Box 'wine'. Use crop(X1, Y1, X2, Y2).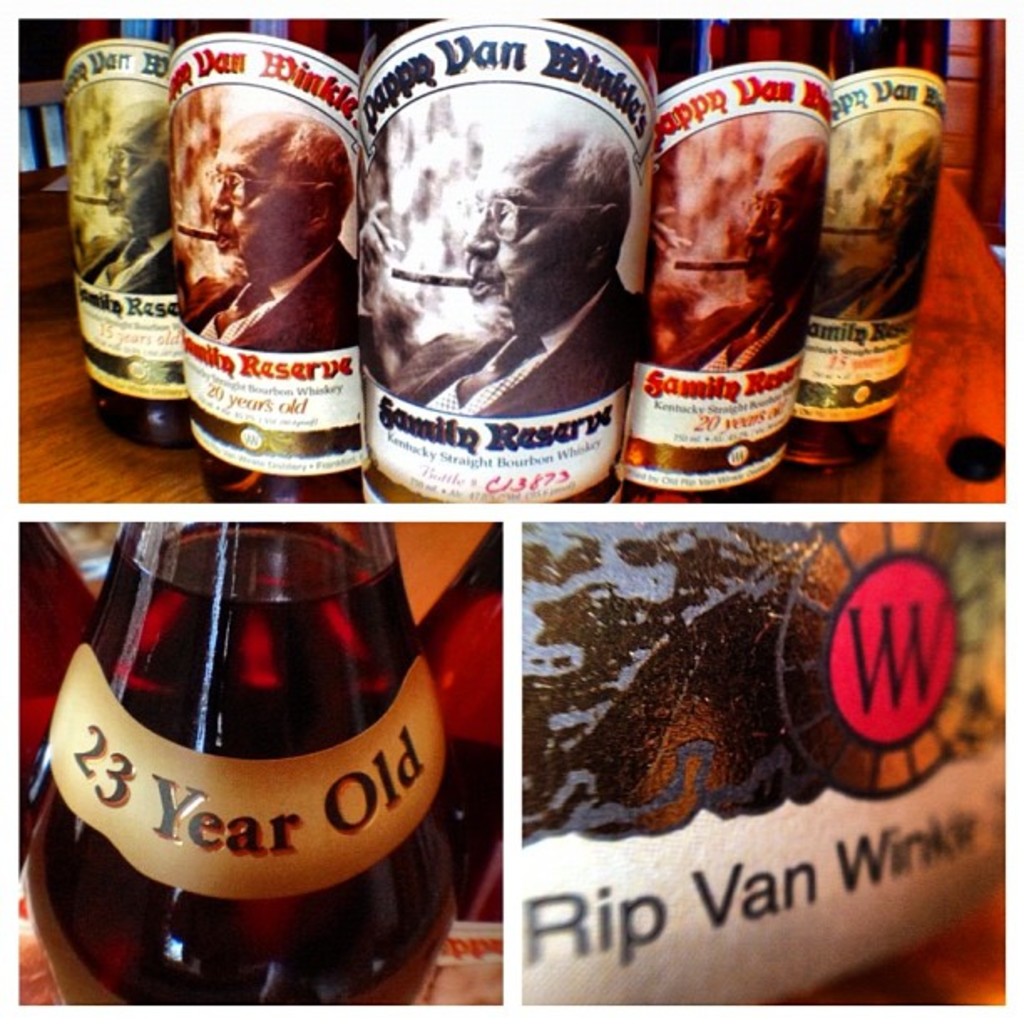
crop(643, 13, 843, 504).
